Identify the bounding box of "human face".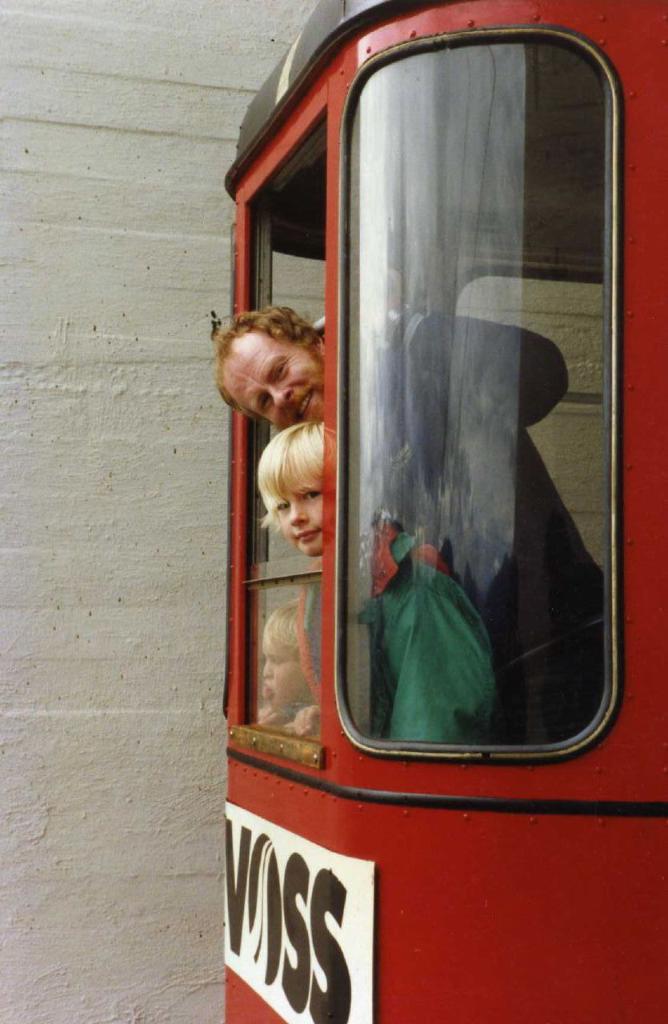
Rect(262, 638, 306, 709).
